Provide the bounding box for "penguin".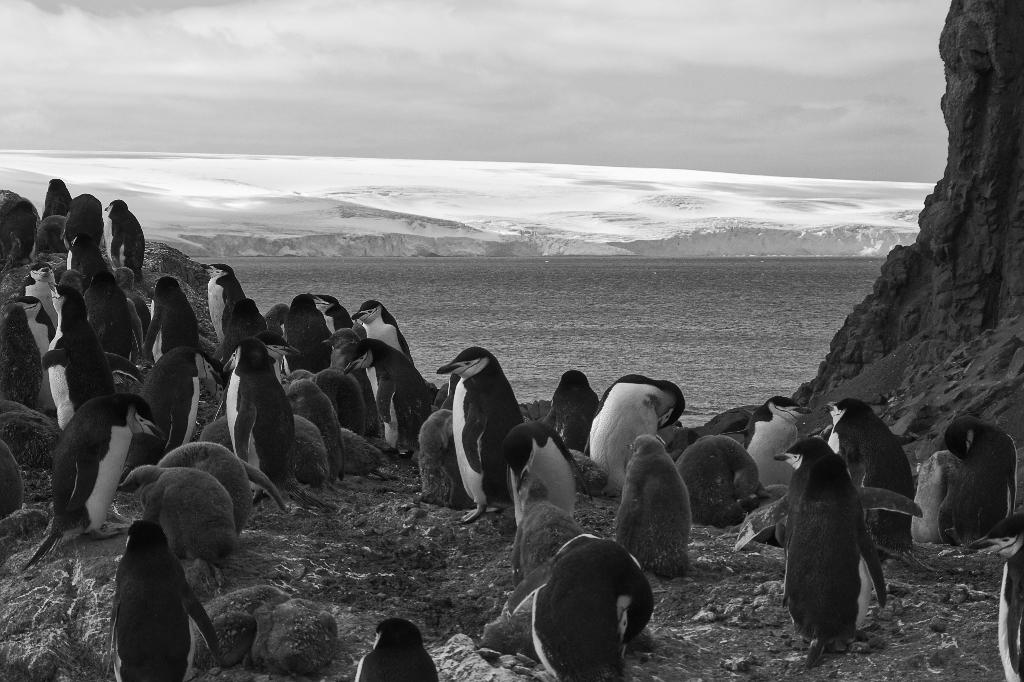
BBox(442, 350, 529, 513).
